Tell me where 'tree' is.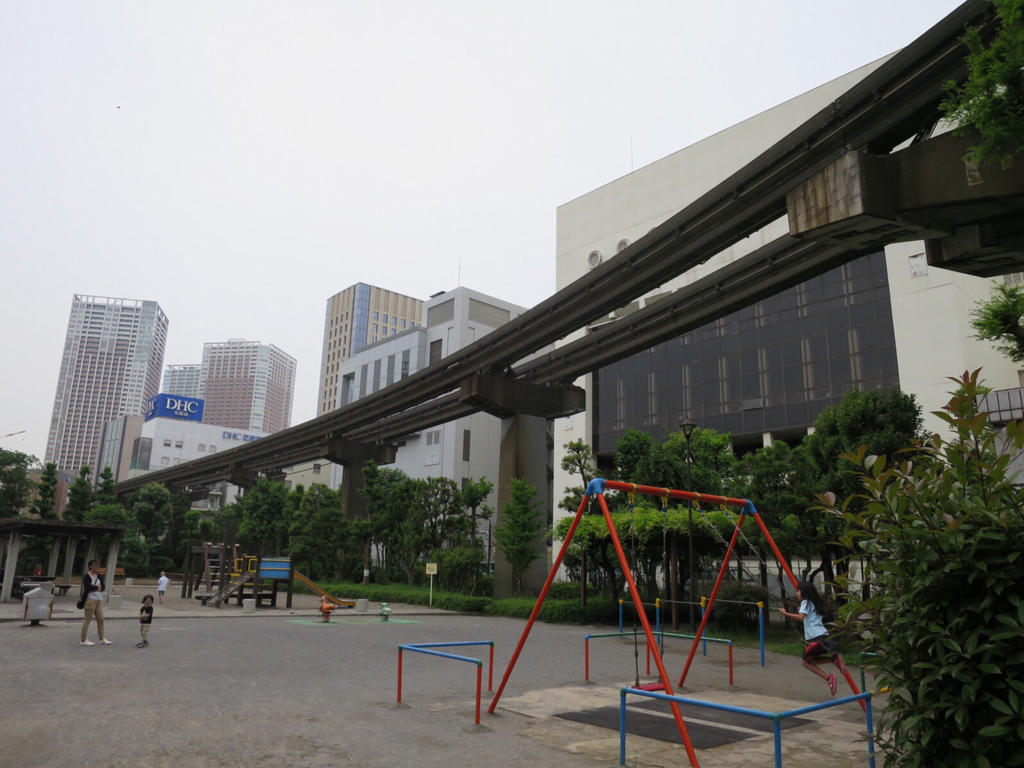
'tree' is at locate(556, 435, 612, 500).
